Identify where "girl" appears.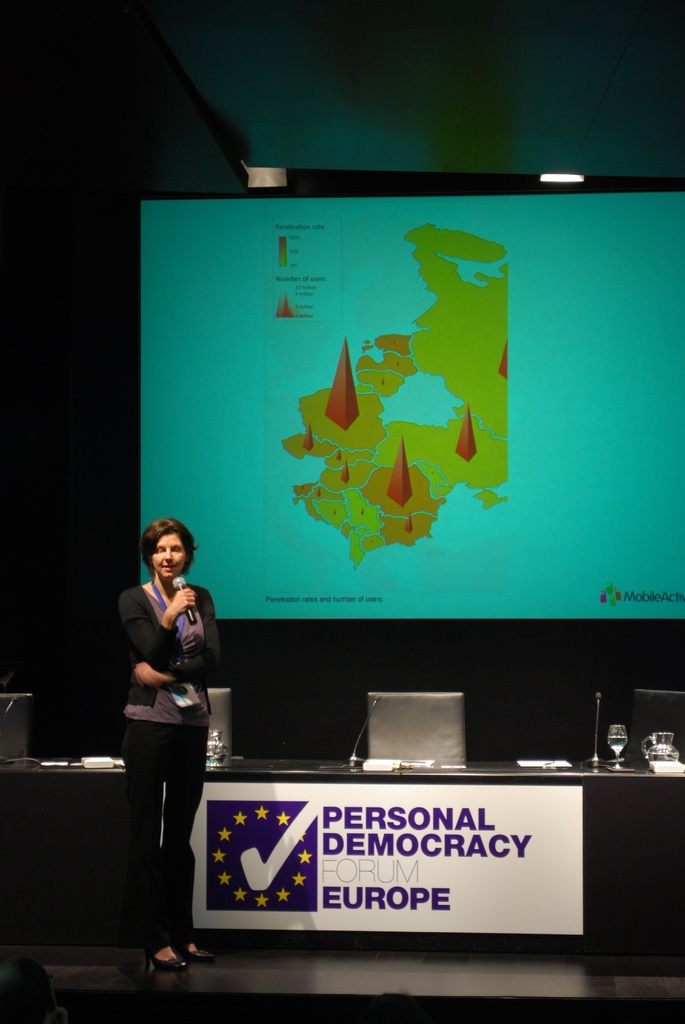
Appears at x1=114 y1=519 x2=207 y2=972.
